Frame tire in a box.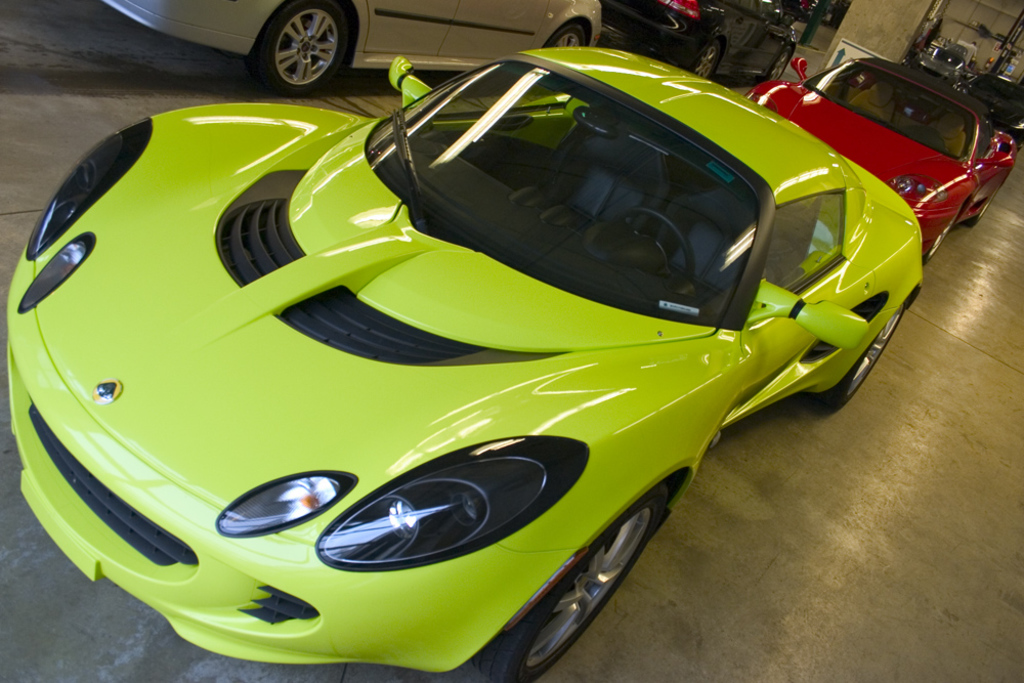
l=813, t=286, r=916, b=411.
